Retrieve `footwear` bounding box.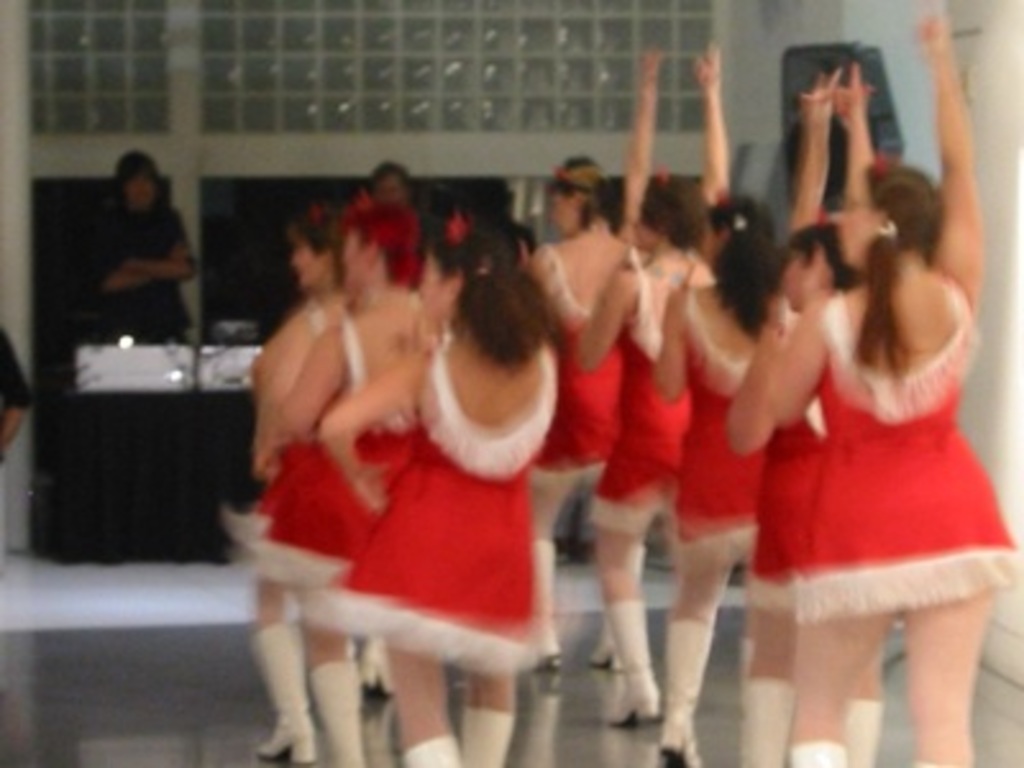
Bounding box: locate(837, 704, 873, 765).
